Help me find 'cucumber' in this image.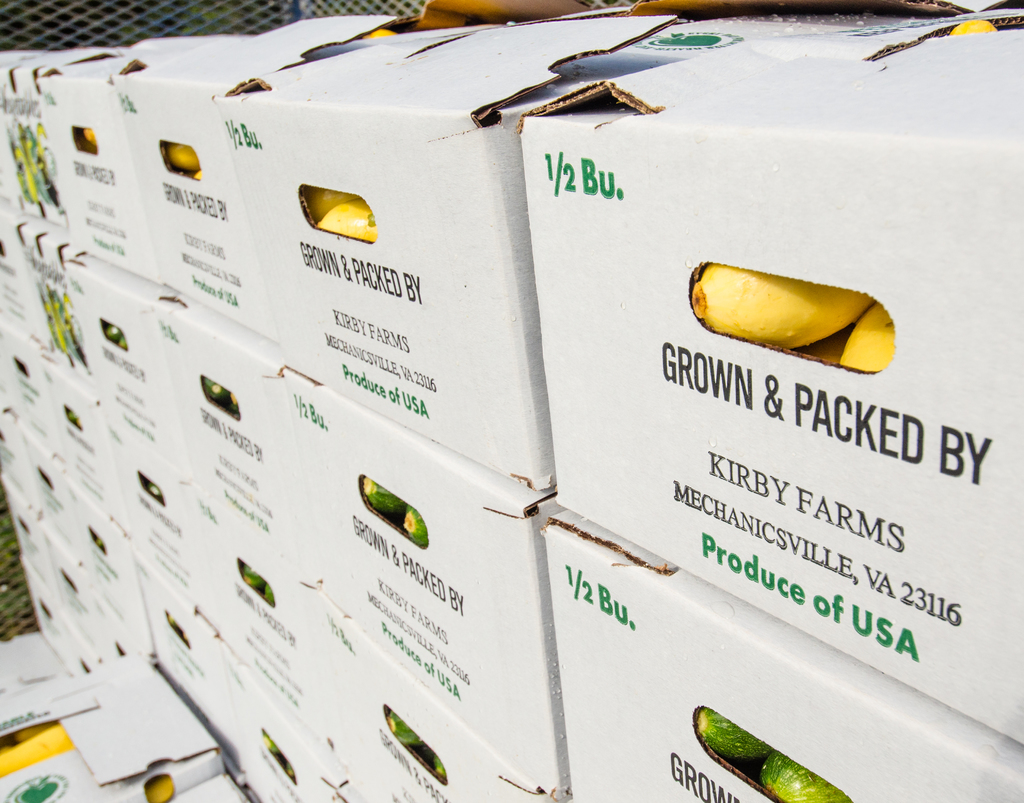
Found it: (left=17, top=725, right=50, bottom=742).
